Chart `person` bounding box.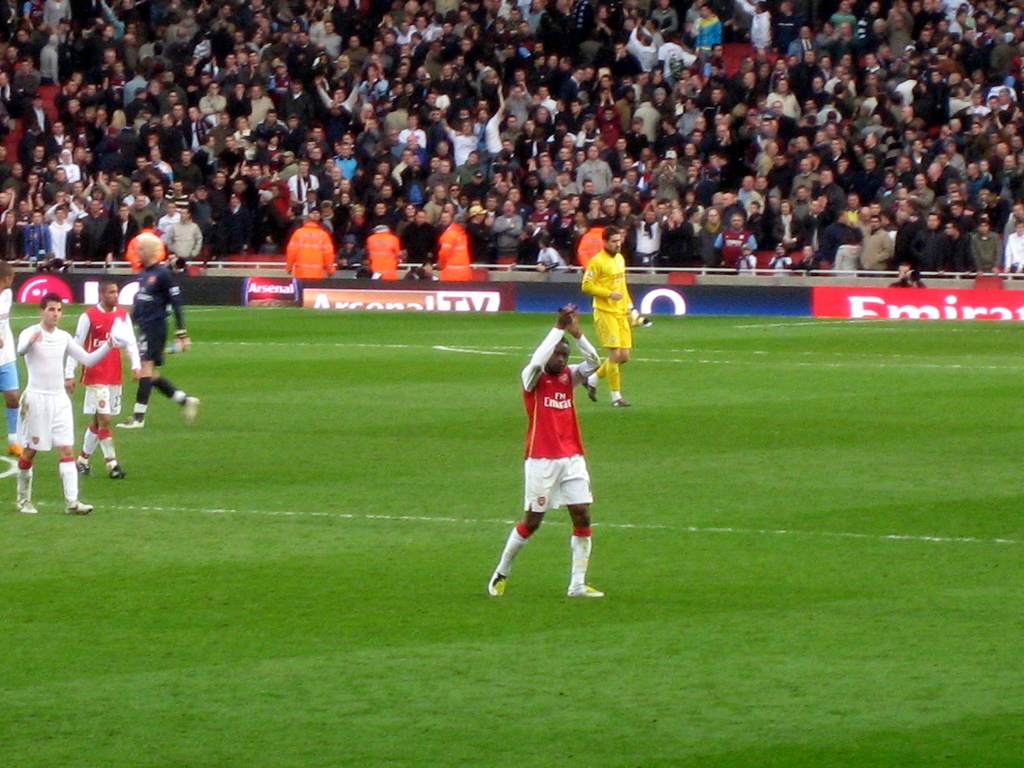
Charted: <box>20,289,132,519</box>.
